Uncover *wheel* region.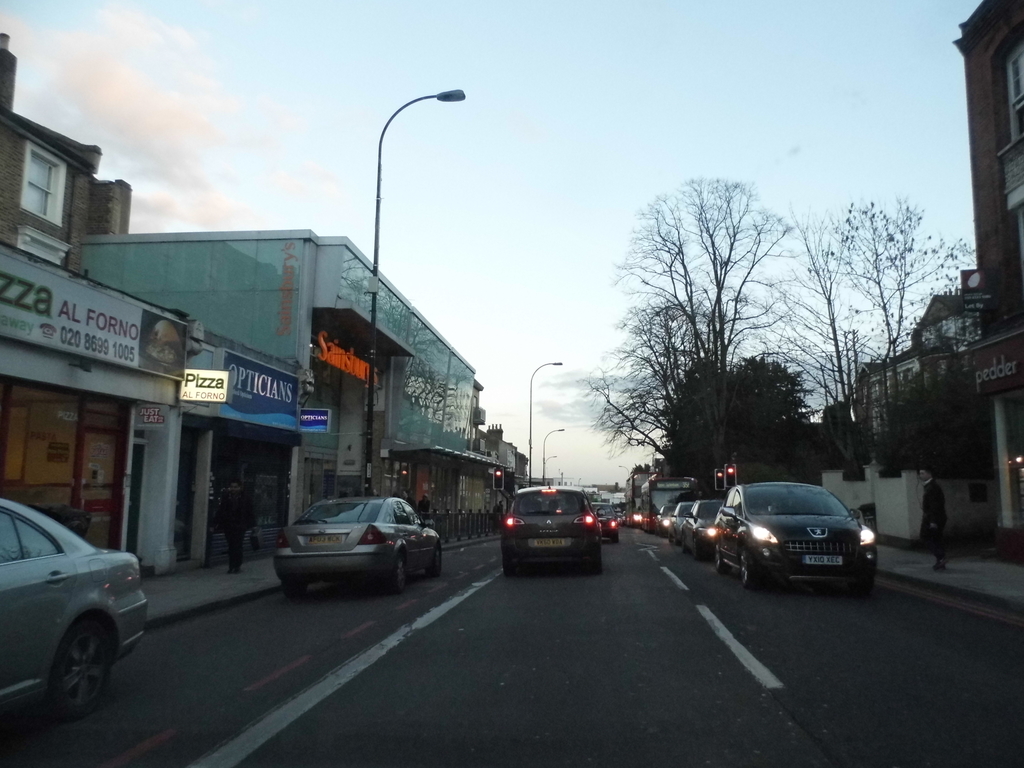
Uncovered: (717,543,726,572).
